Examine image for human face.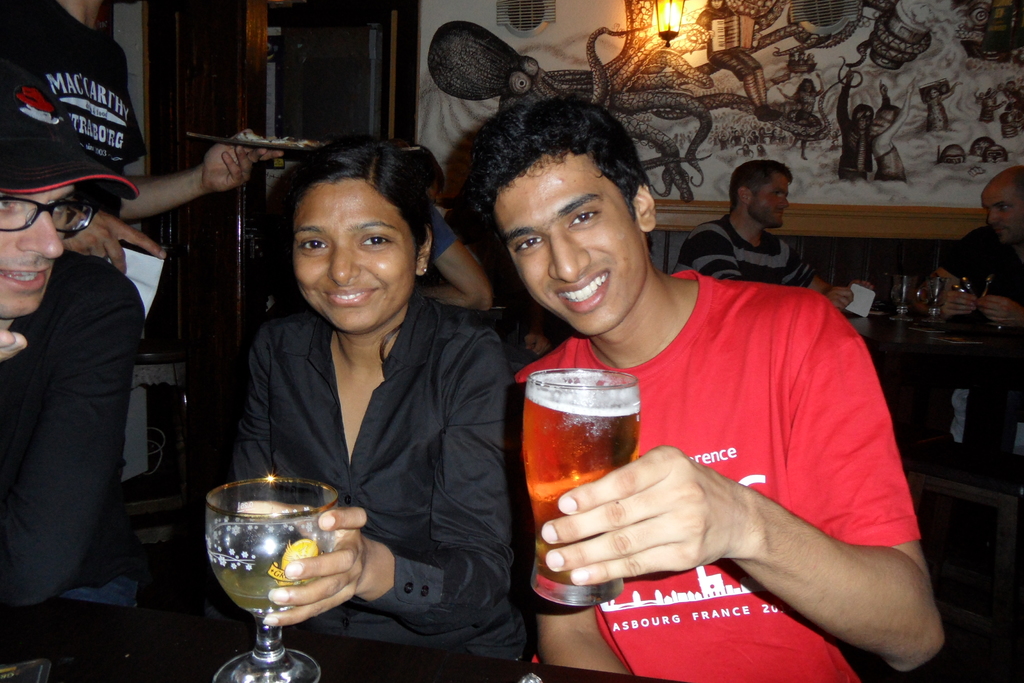
Examination result: <region>499, 158, 643, 336</region>.
